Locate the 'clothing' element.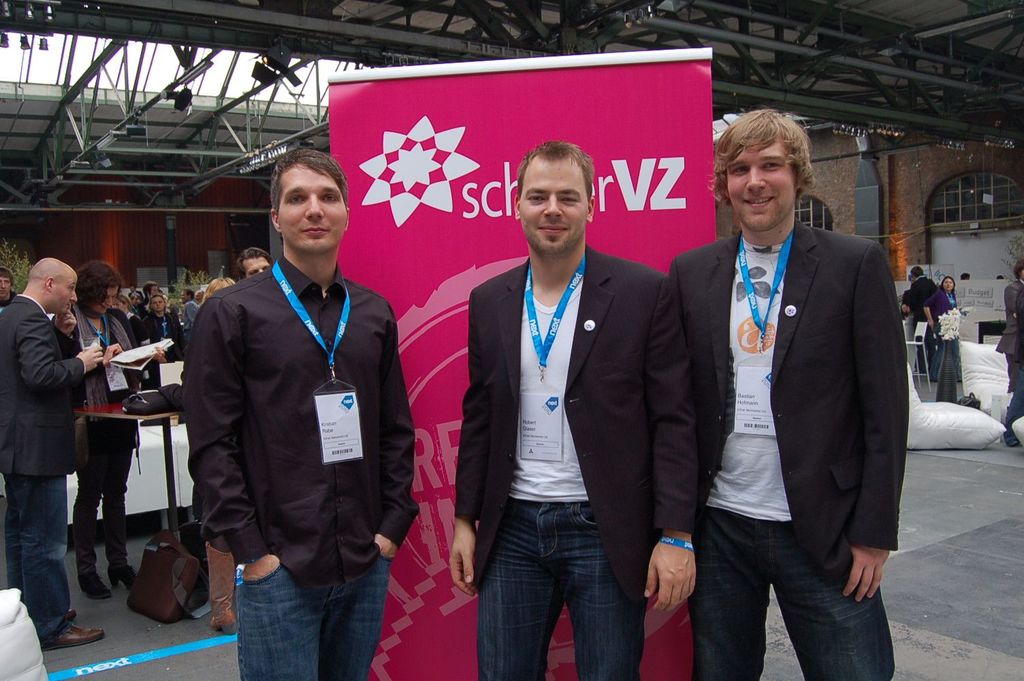
Element bbox: crop(443, 238, 699, 680).
